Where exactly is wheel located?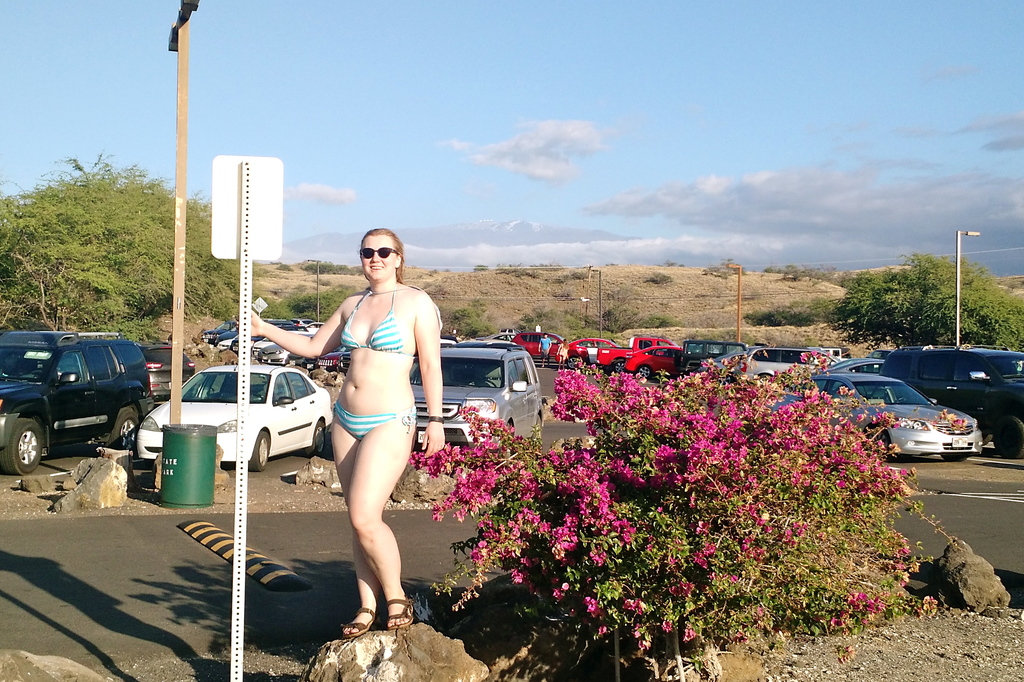
Its bounding box is 532, 417, 542, 437.
